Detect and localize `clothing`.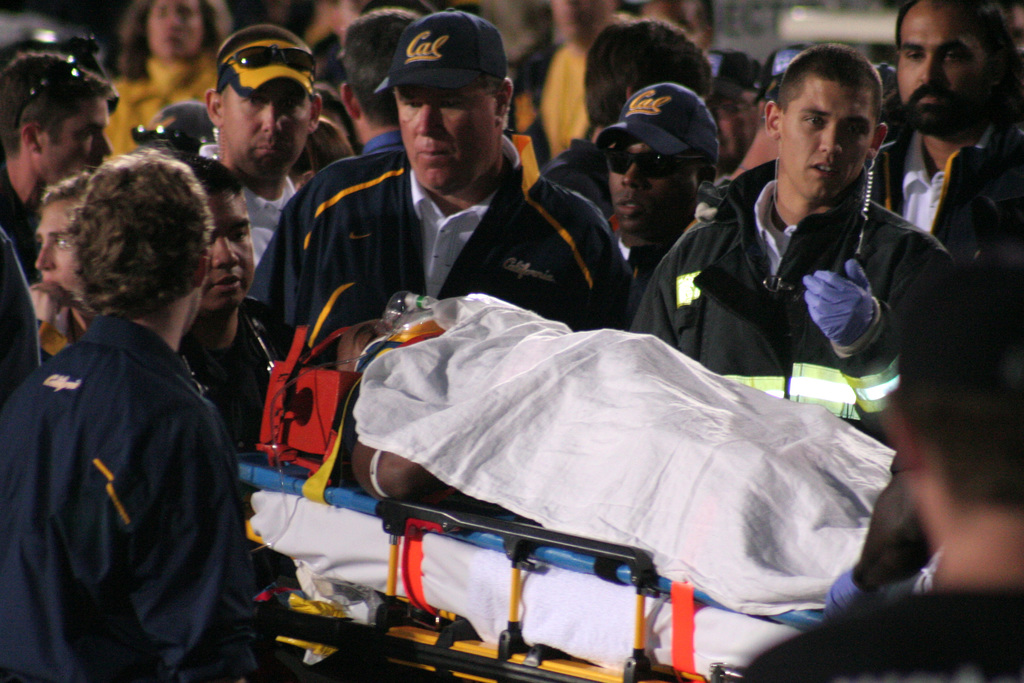
Localized at x1=512 y1=31 x2=595 y2=186.
